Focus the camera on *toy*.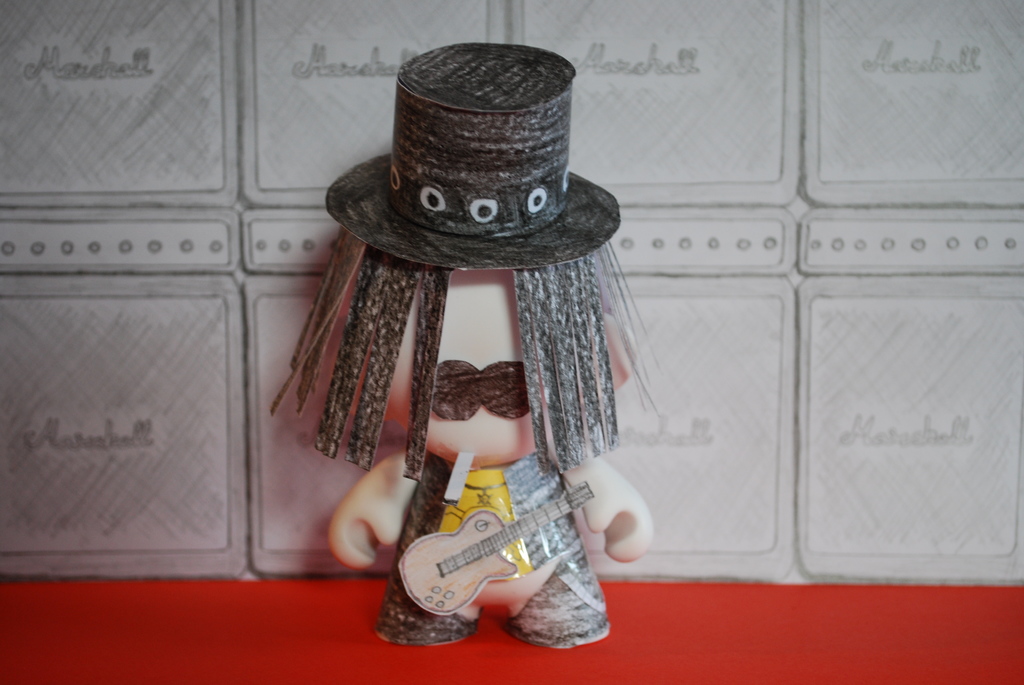
Focus region: bbox=(260, 46, 667, 655).
